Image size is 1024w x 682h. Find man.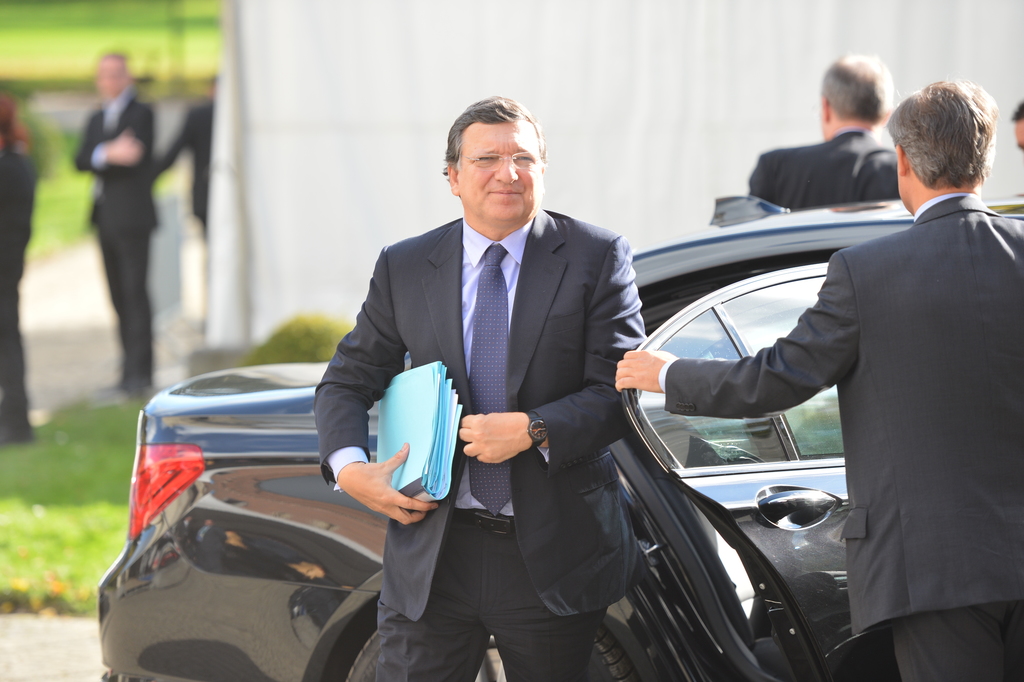
<region>701, 69, 1012, 652</region>.
